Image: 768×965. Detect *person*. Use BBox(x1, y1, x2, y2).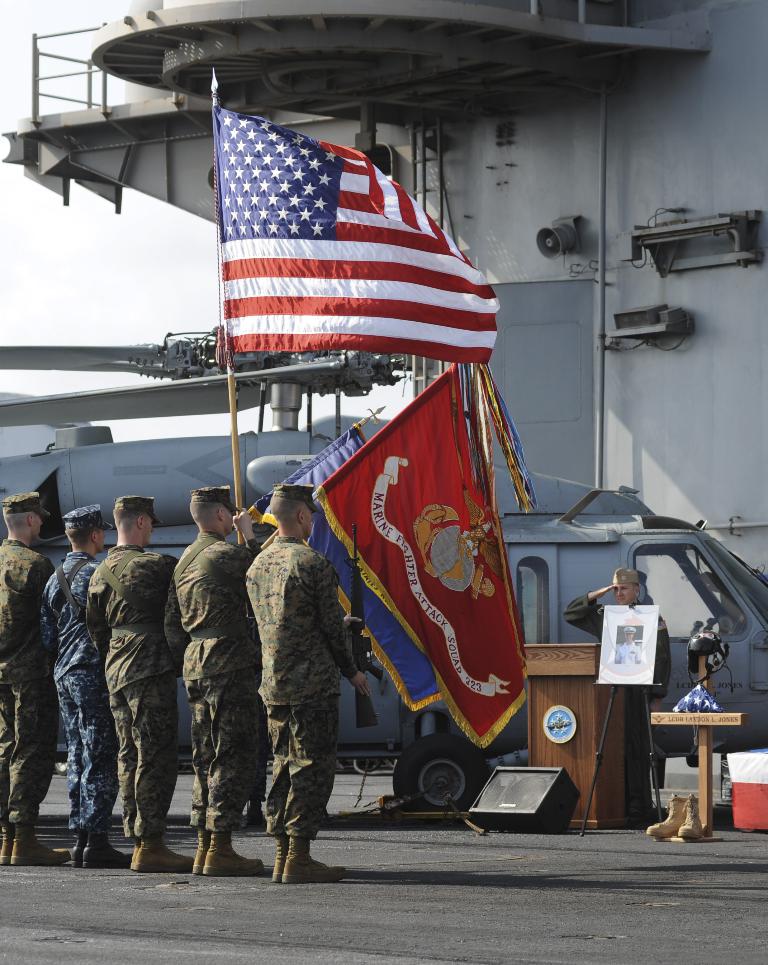
BBox(37, 503, 129, 865).
